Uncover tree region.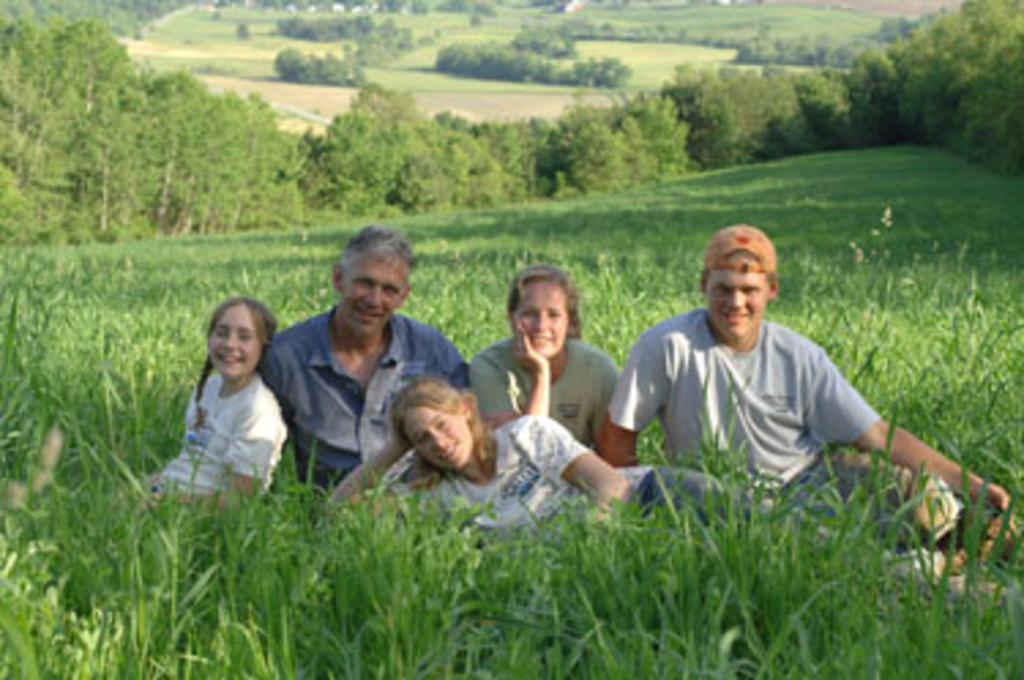
Uncovered: (852, 38, 907, 147).
